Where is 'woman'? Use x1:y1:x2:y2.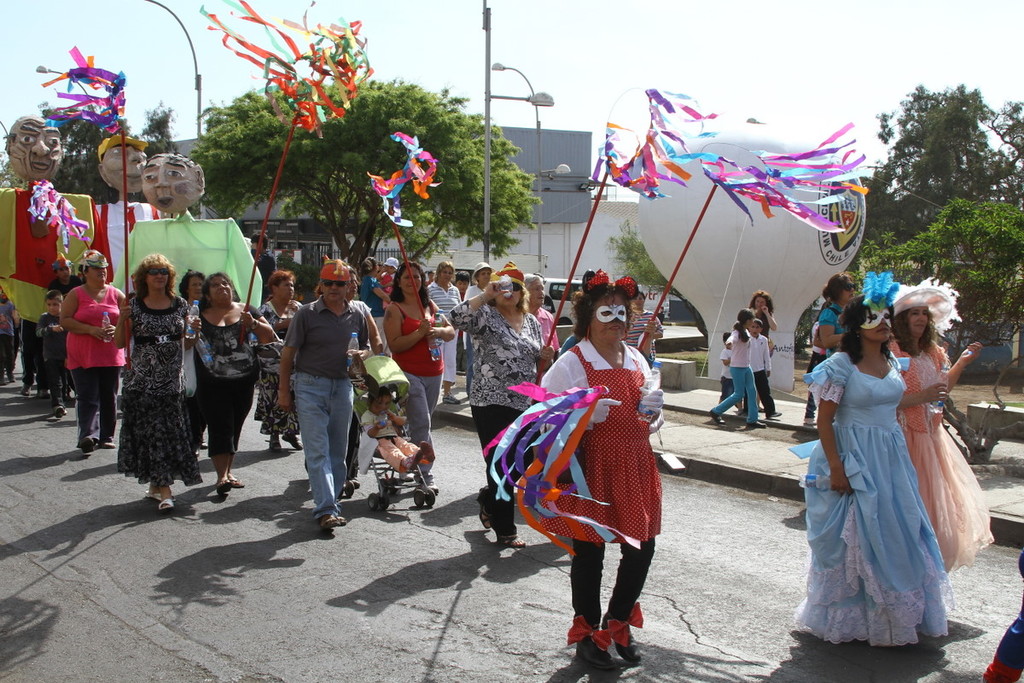
872:285:981:591.
